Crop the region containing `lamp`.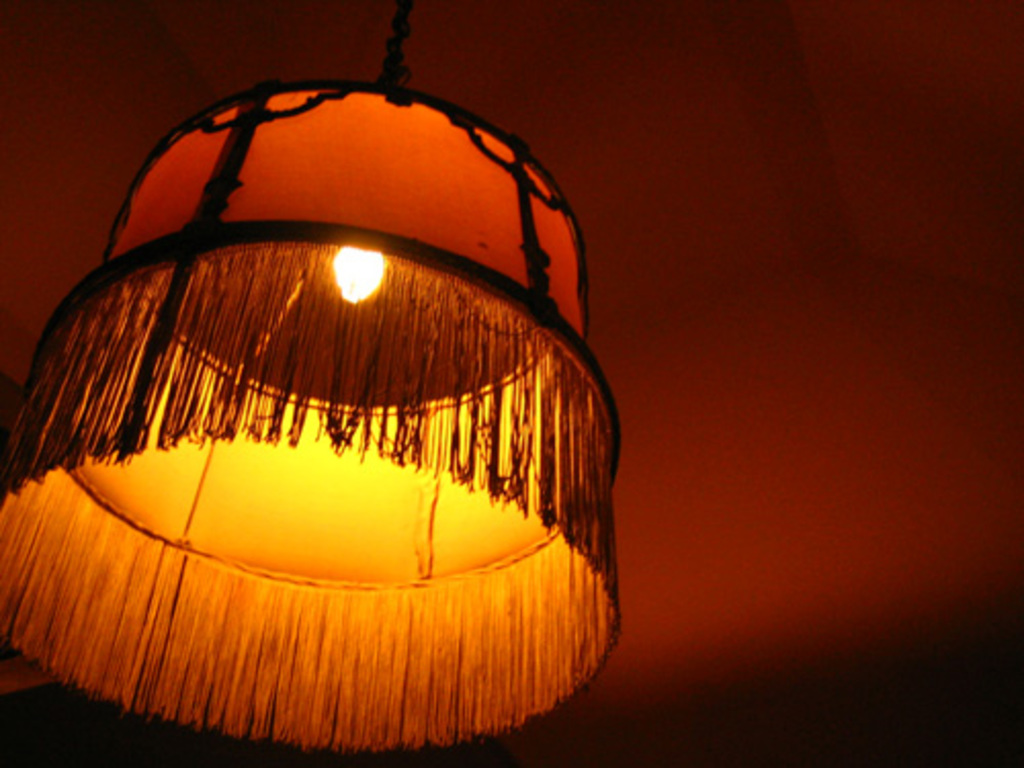
Crop region: (0,0,616,766).
